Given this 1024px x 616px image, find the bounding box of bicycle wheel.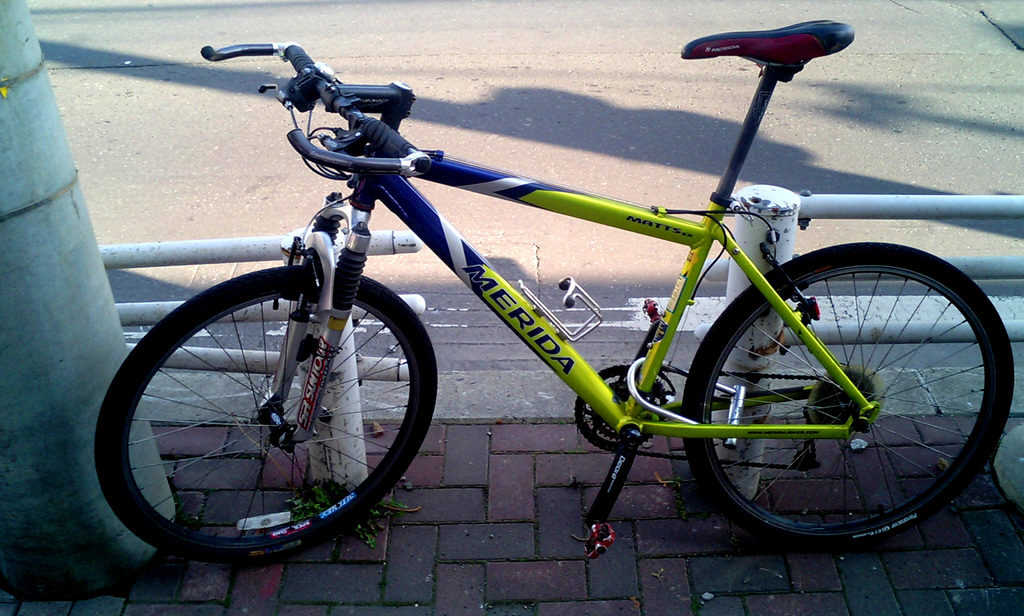
(676, 241, 1021, 563).
